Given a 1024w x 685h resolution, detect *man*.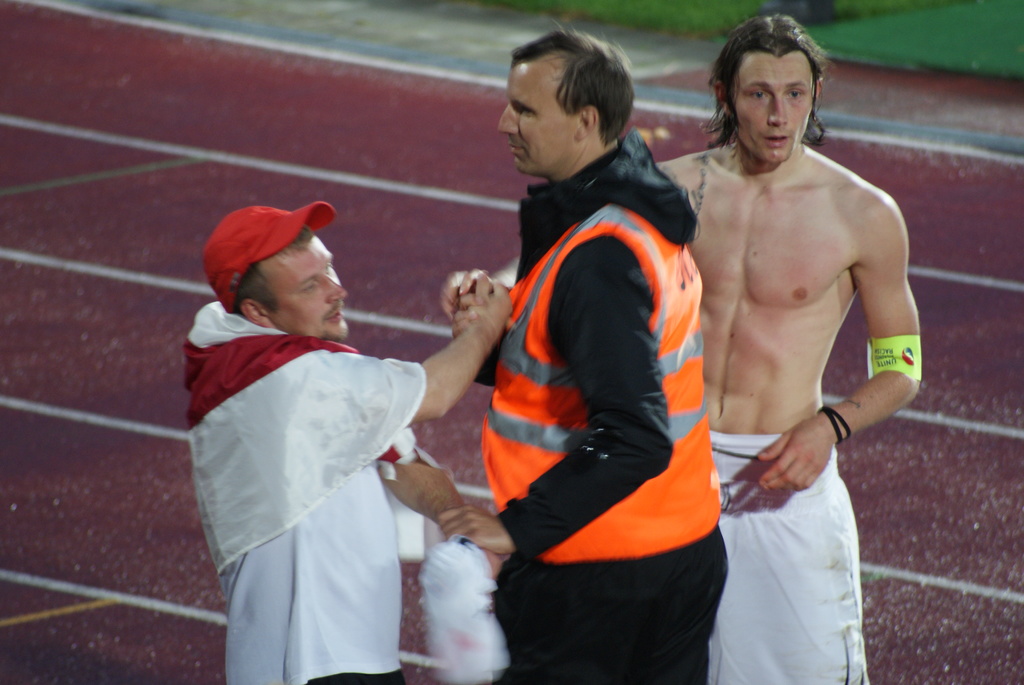
crop(181, 207, 511, 684).
